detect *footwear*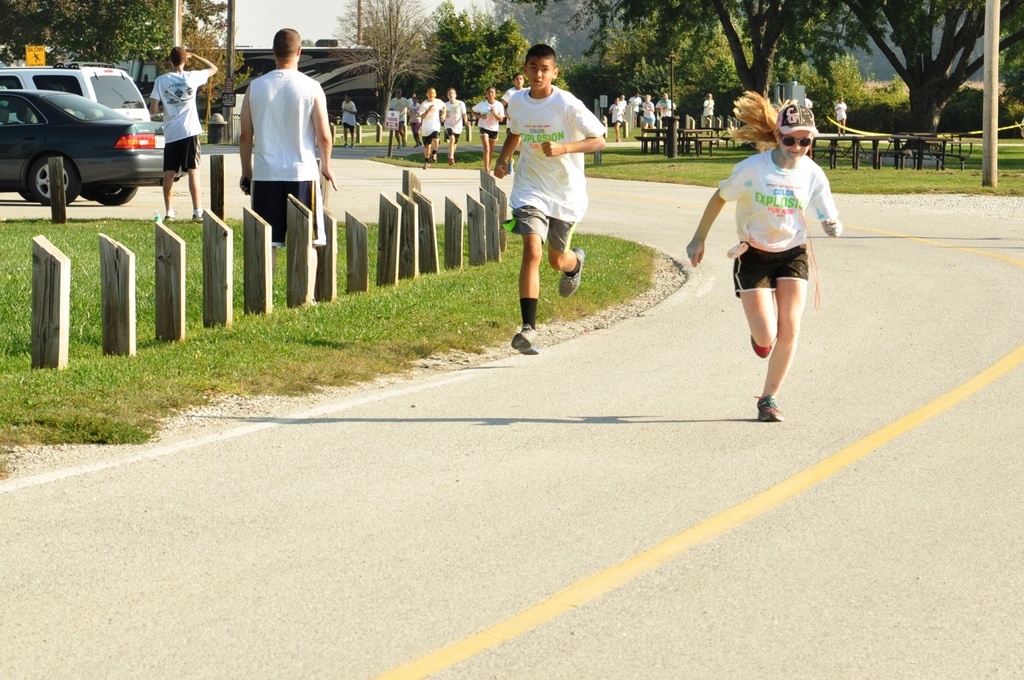
box=[423, 161, 428, 170]
